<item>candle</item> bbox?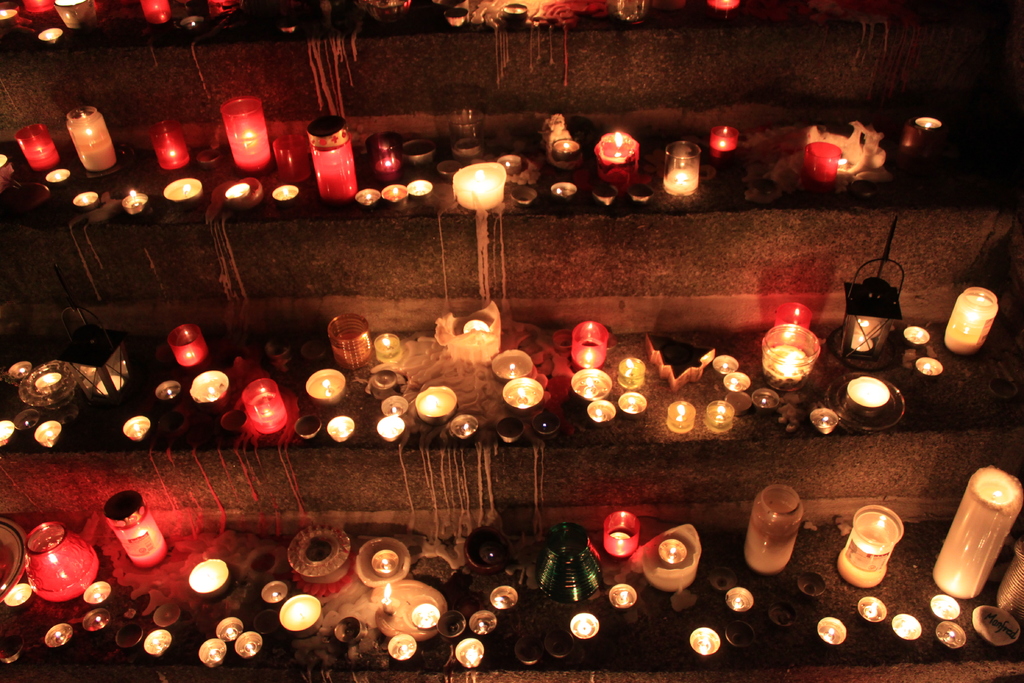
pyautogui.locateOnScreen(1, 588, 29, 608)
